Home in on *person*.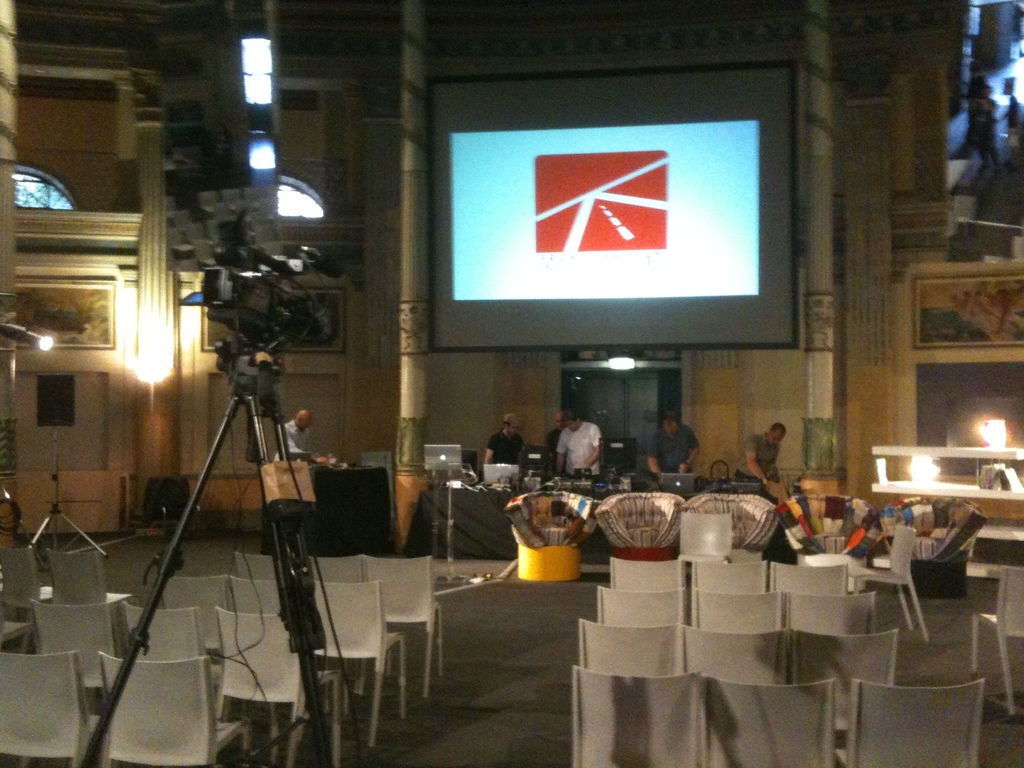
Homed in at x1=485, y1=406, x2=524, y2=461.
